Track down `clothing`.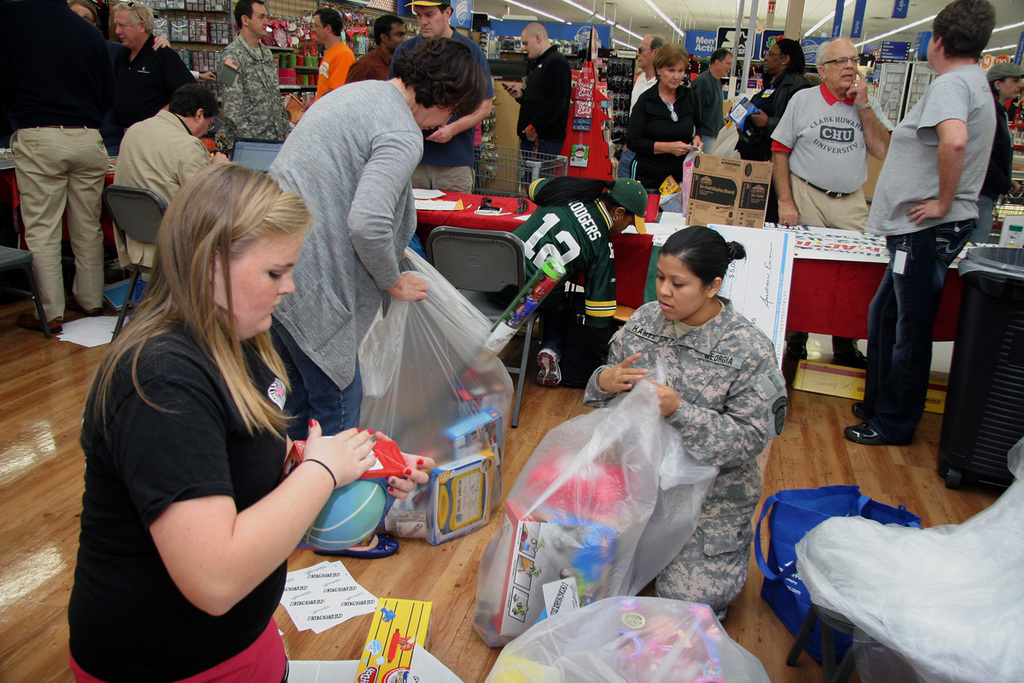
Tracked to {"left": 615, "top": 70, "right": 658, "bottom": 180}.
